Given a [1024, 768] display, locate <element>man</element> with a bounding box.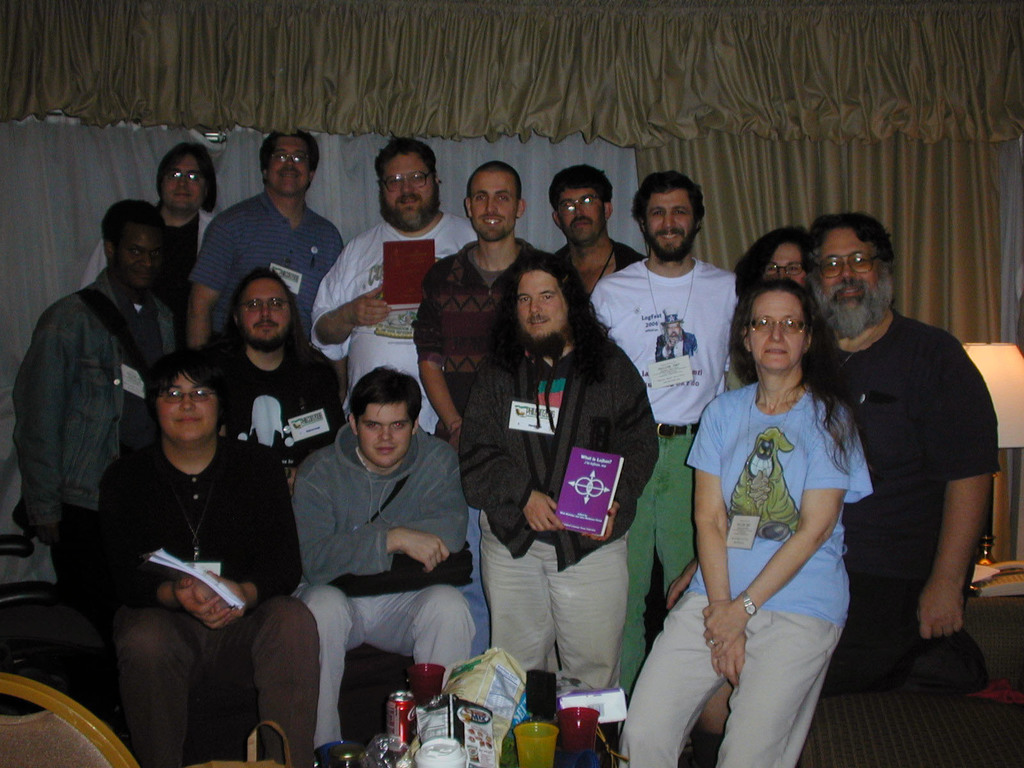
Located: {"left": 183, "top": 262, "right": 355, "bottom": 484}.
